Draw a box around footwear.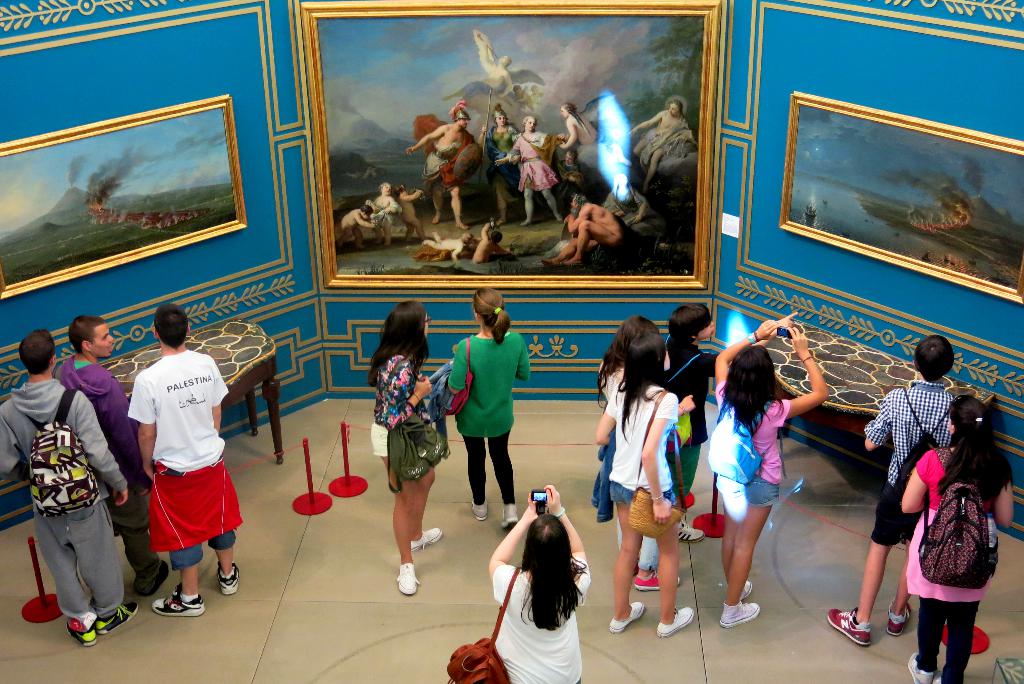
locate(721, 603, 755, 626).
